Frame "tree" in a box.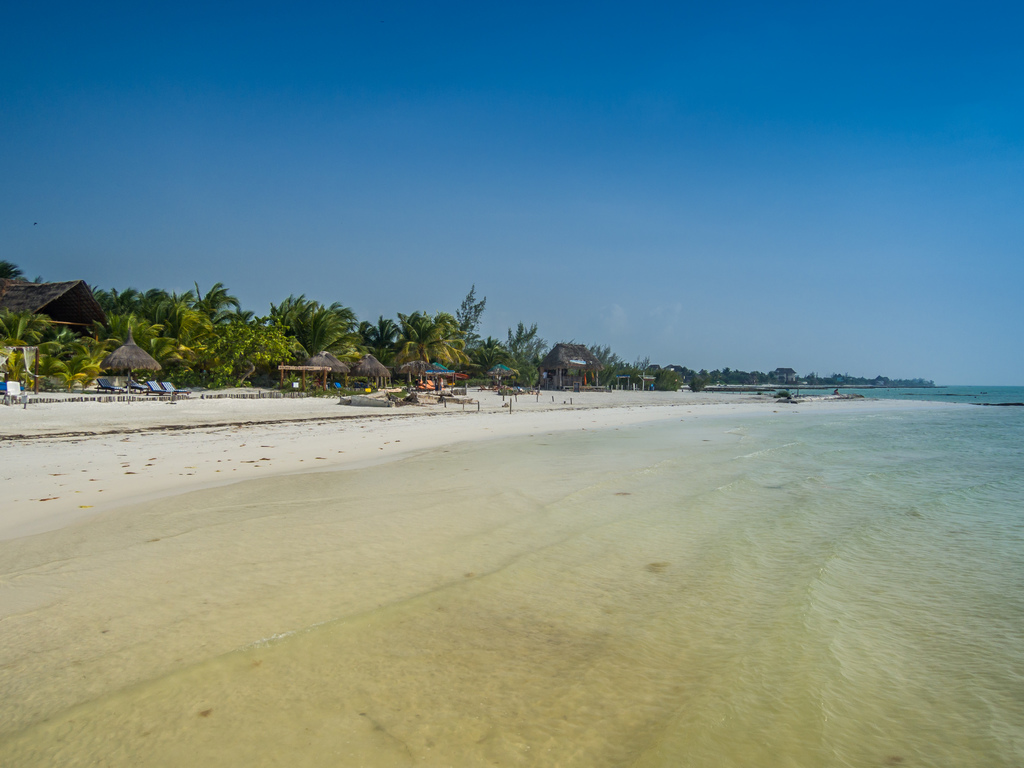
{"x1": 200, "y1": 282, "x2": 237, "y2": 333}.
